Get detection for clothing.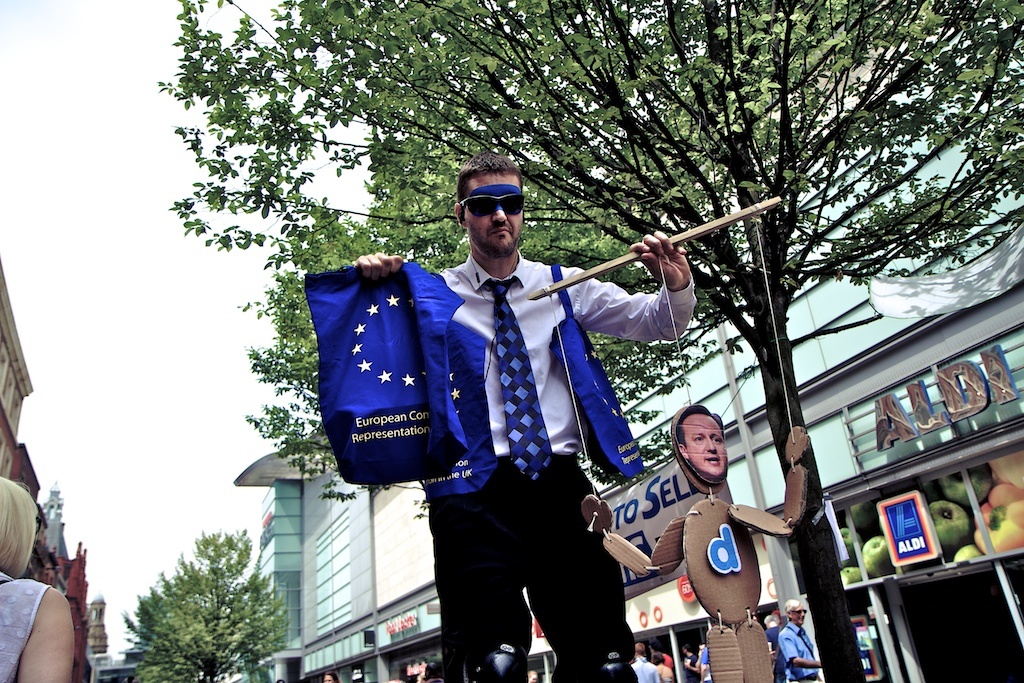
Detection: (0,576,46,682).
